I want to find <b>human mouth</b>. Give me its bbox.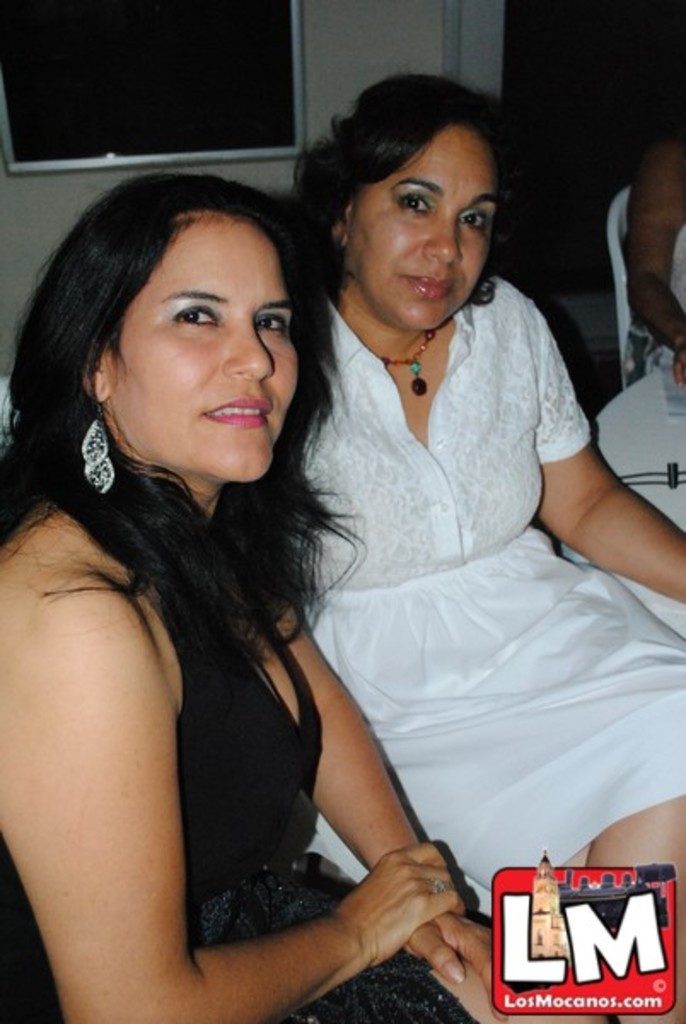
(x1=396, y1=268, x2=461, y2=305).
